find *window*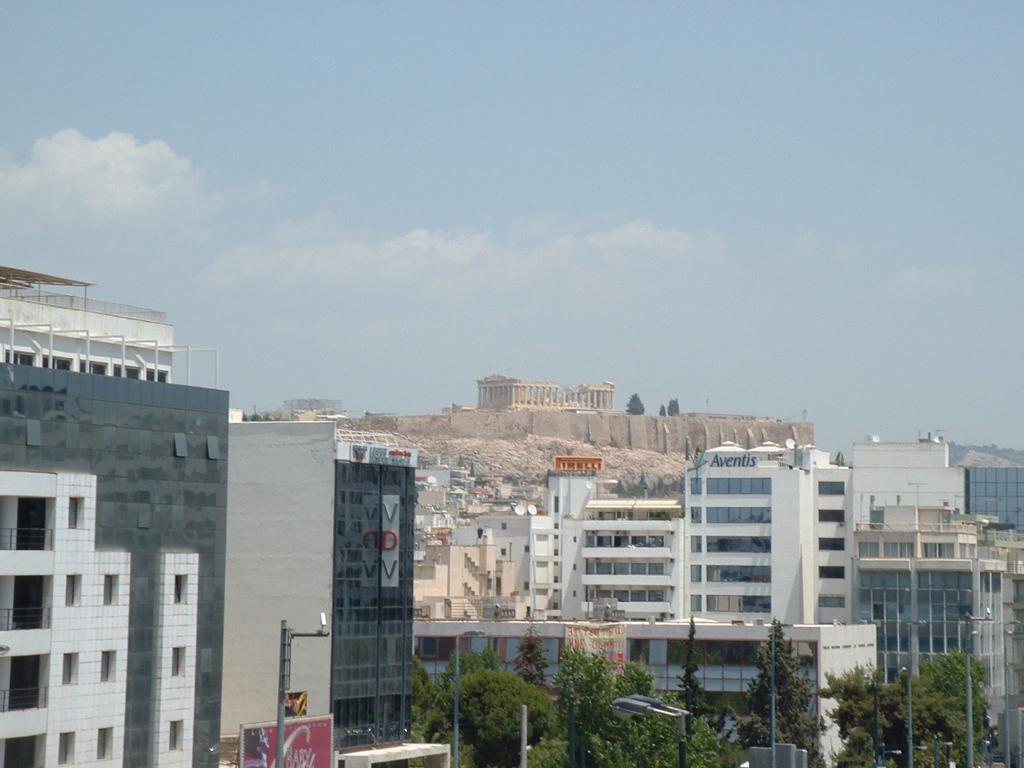
region(690, 477, 700, 495)
